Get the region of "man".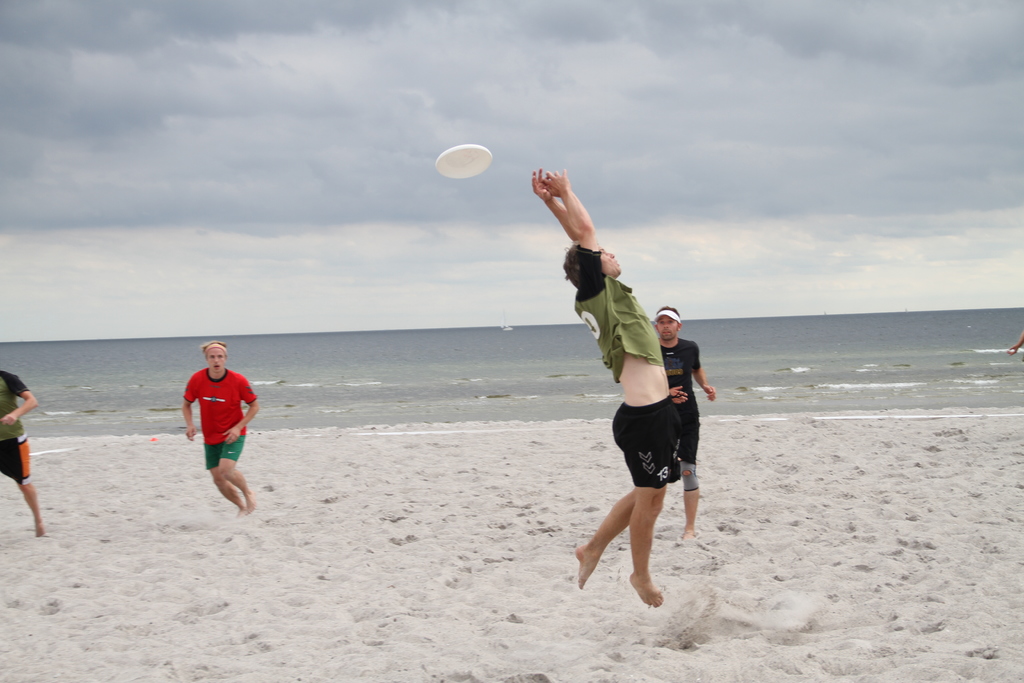
173/350/258/520.
